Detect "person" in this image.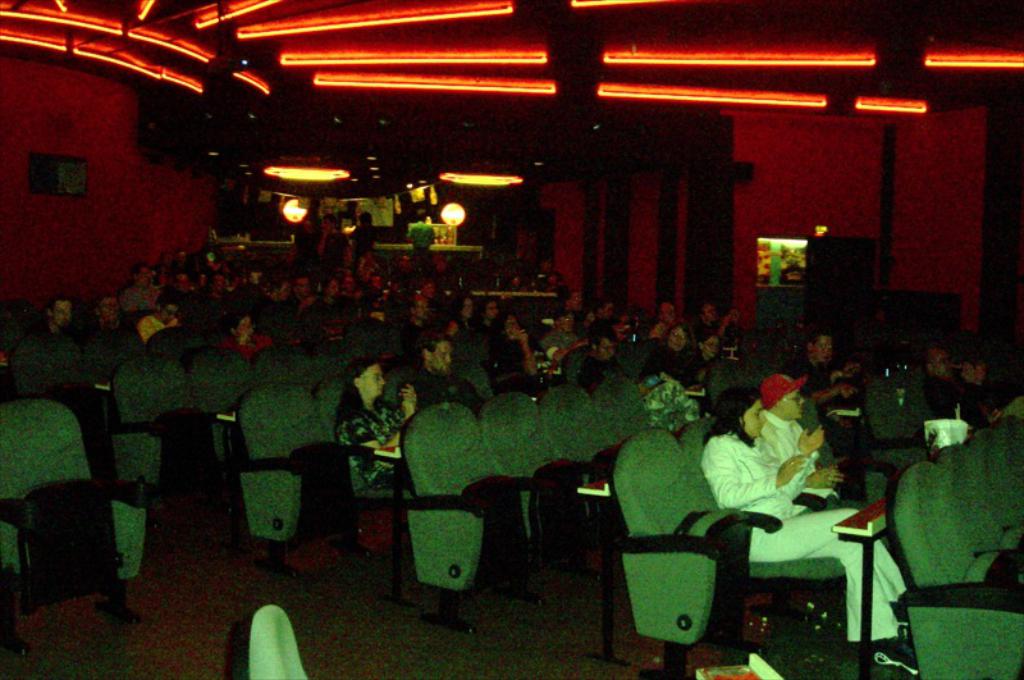
Detection: bbox(749, 368, 831, 502).
